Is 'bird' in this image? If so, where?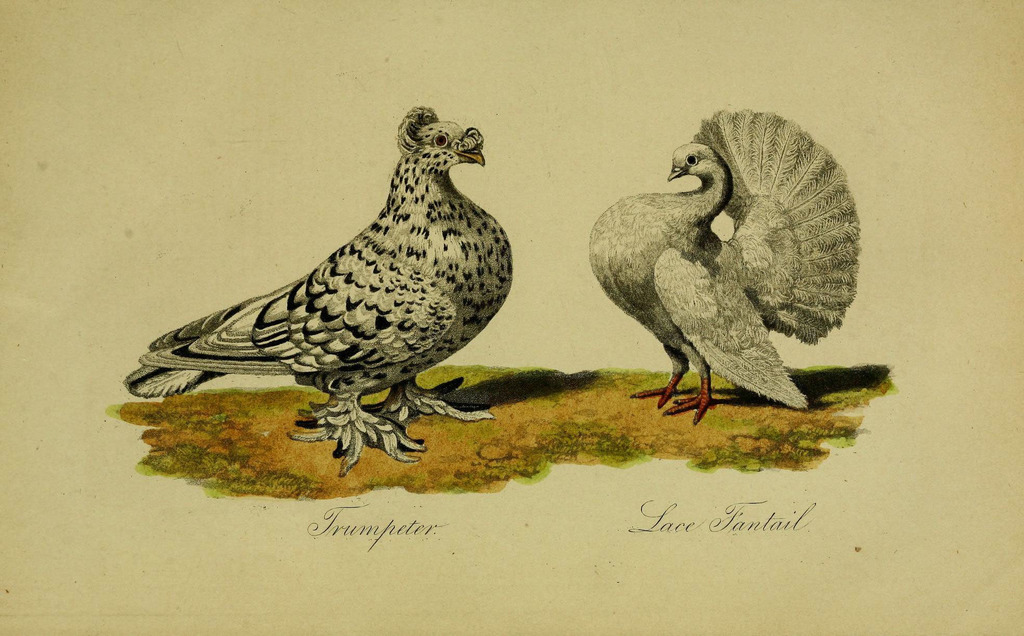
Yes, at (left=588, top=109, right=860, bottom=425).
